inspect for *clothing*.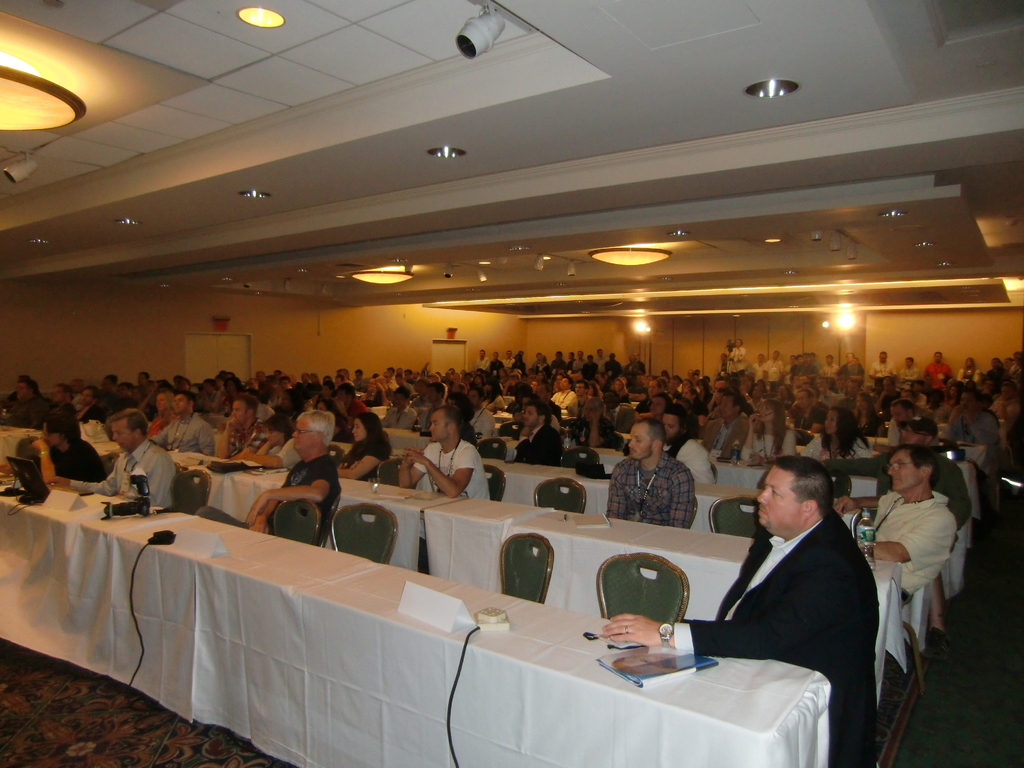
Inspection: detection(884, 415, 932, 452).
